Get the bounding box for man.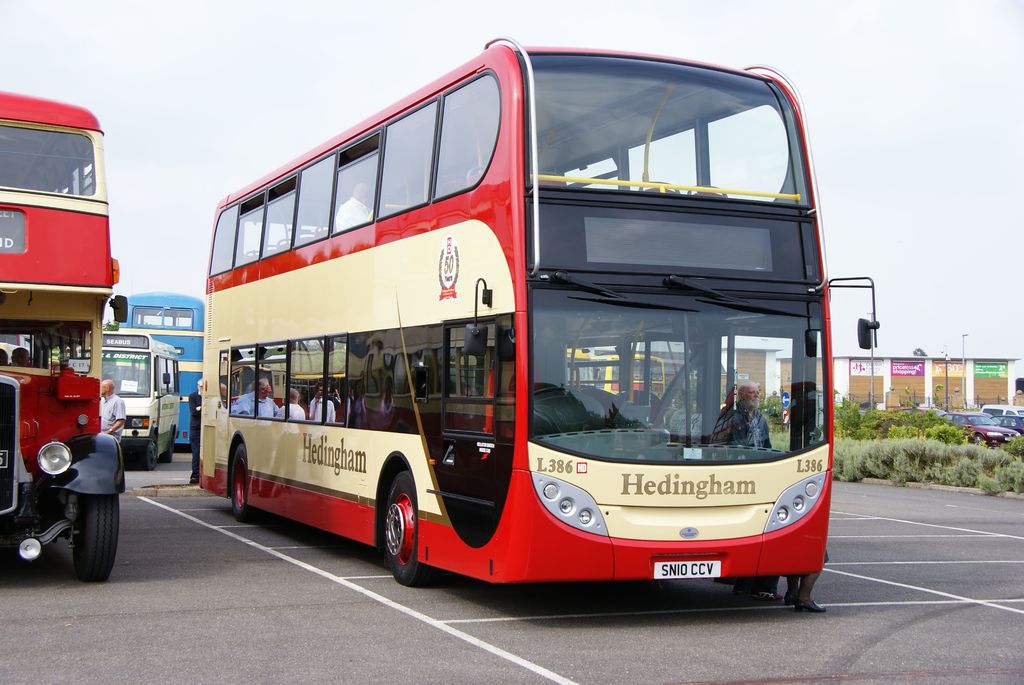
{"left": 190, "top": 377, "right": 201, "bottom": 483}.
